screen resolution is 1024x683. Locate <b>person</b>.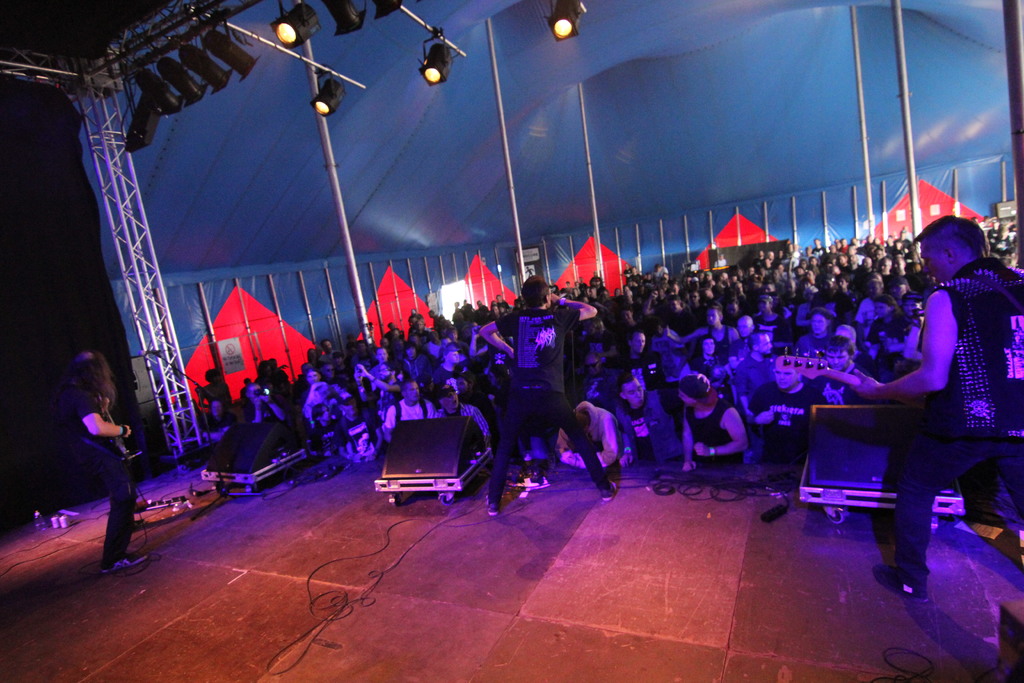
detection(840, 238, 849, 252).
